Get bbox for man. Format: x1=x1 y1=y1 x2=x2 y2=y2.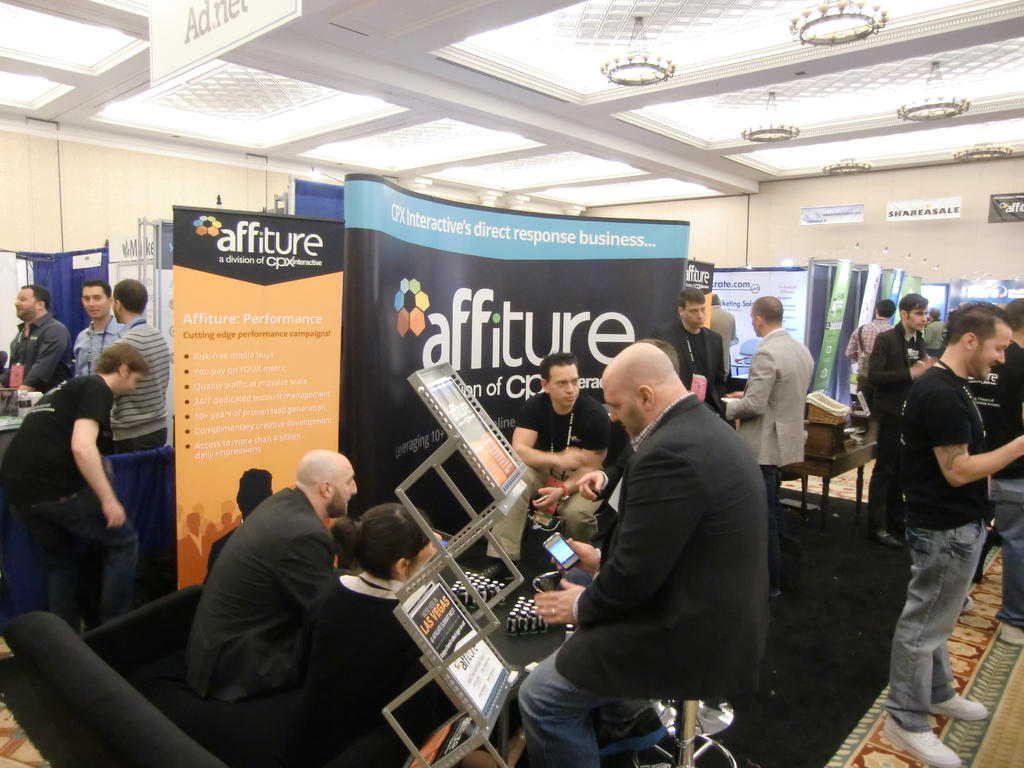
x1=846 y1=300 x2=899 y2=400.
